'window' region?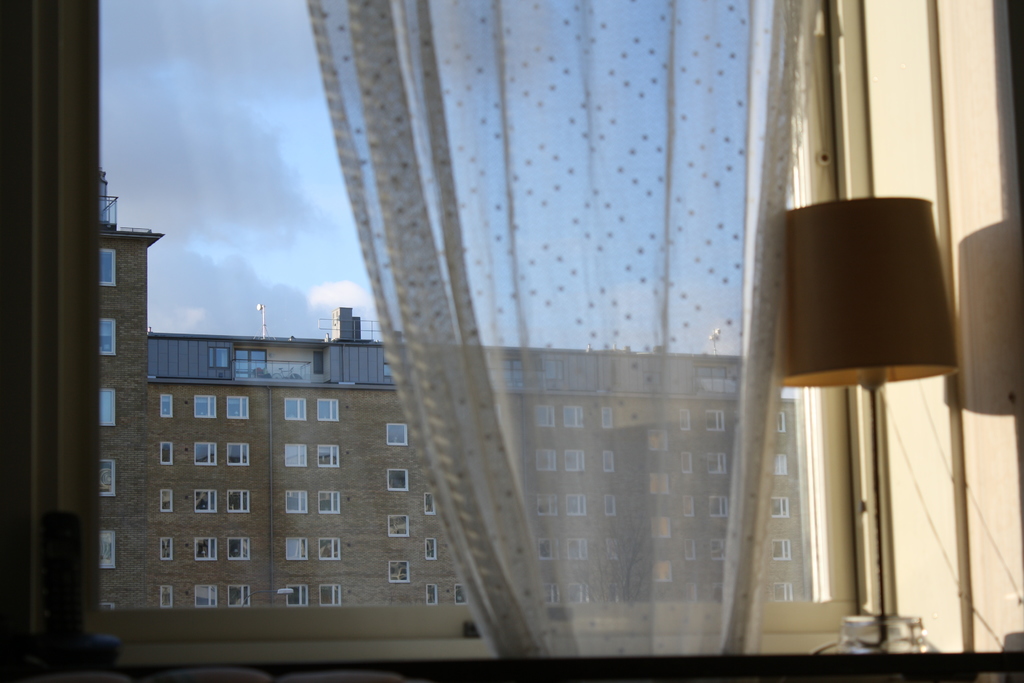
BBox(99, 249, 115, 286)
